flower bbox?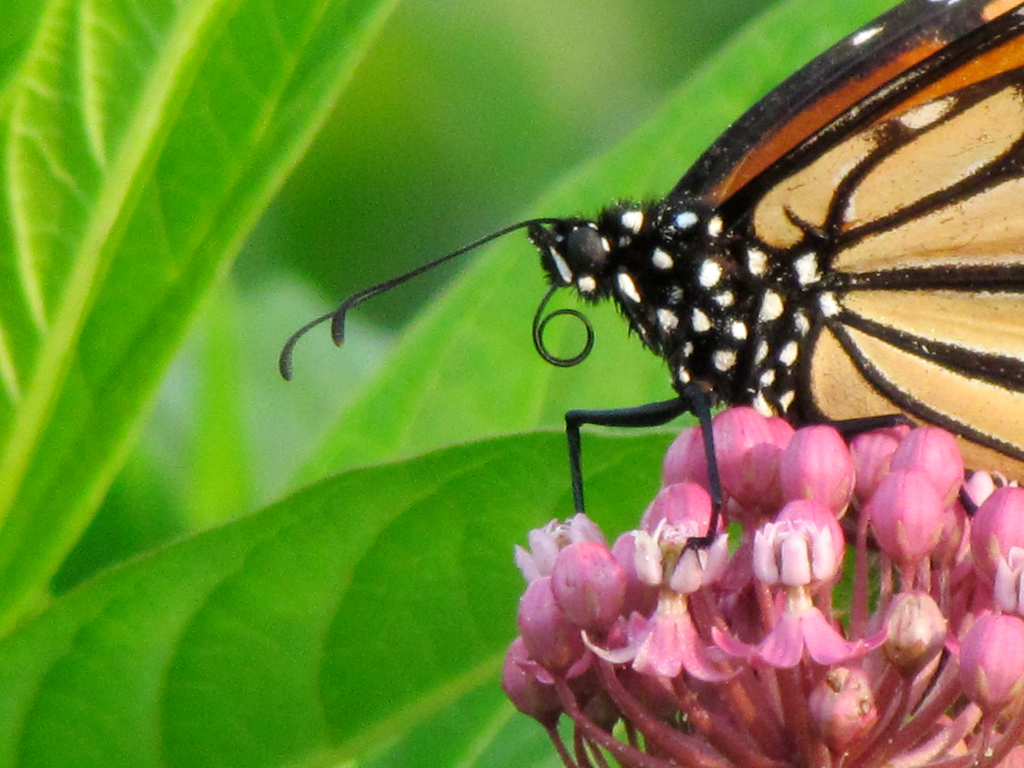
detection(843, 422, 979, 600)
